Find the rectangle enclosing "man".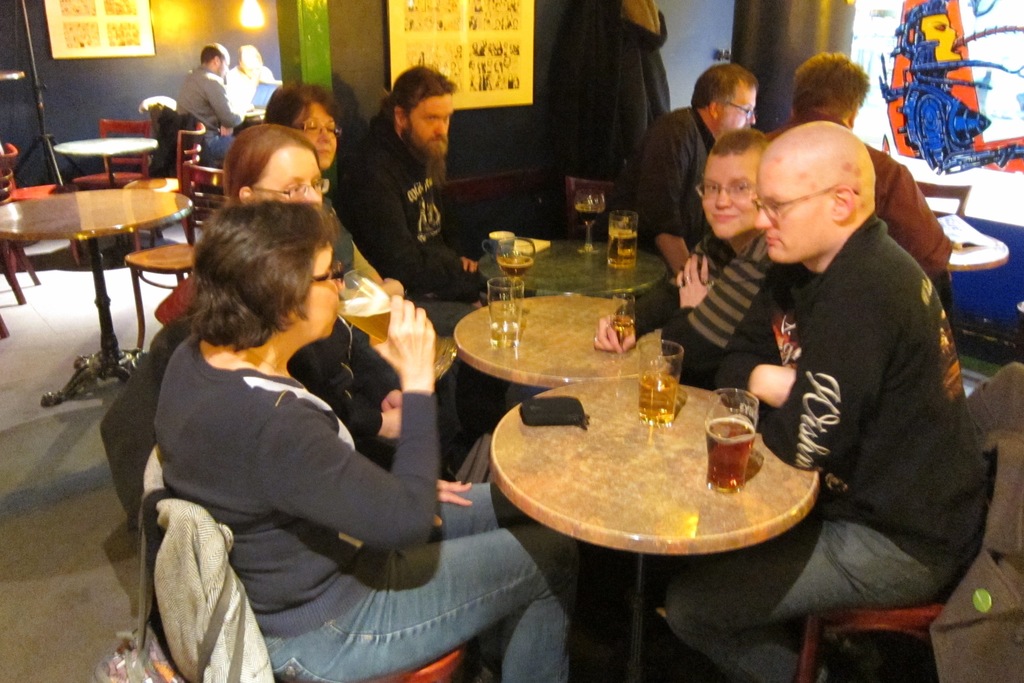
x1=703, y1=120, x2=991, y2=682.
